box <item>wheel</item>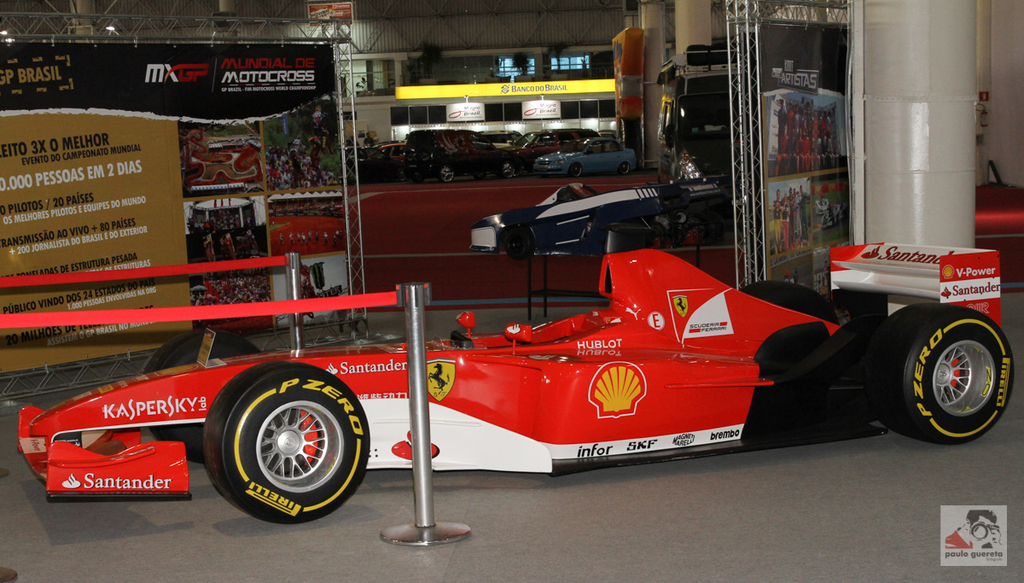
(570, 161, 580, 176)
